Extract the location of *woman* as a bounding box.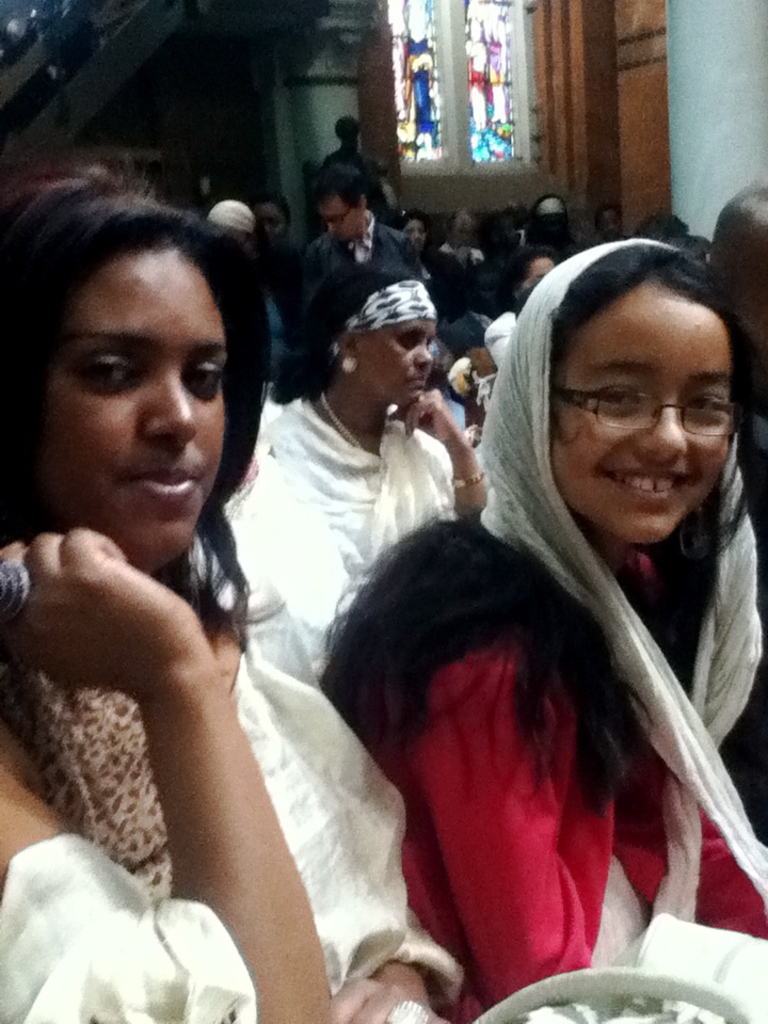
bbox=[316, 241, 767, 1023].
